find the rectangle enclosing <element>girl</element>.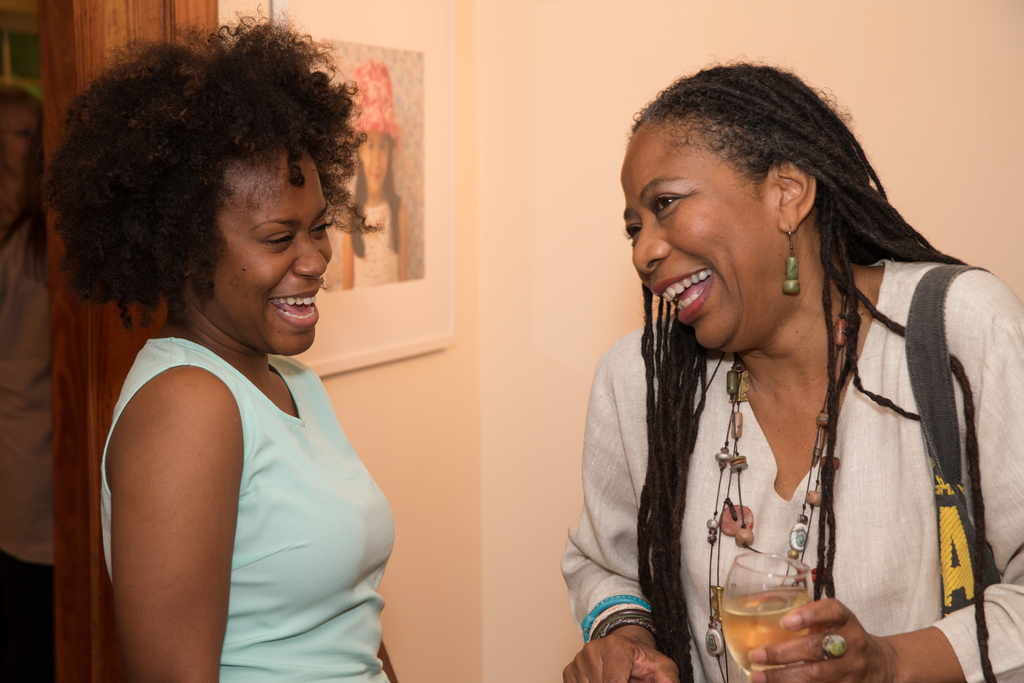
Rect(47, 0, 396, 682).
